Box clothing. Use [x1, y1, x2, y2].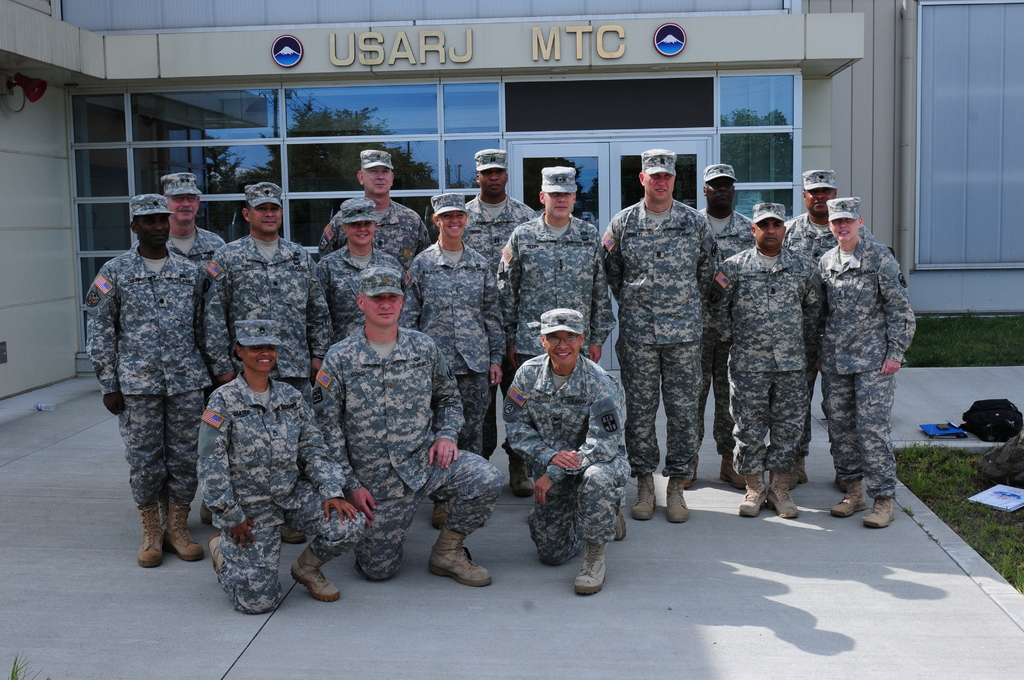
[329, 247, 412, 343].
